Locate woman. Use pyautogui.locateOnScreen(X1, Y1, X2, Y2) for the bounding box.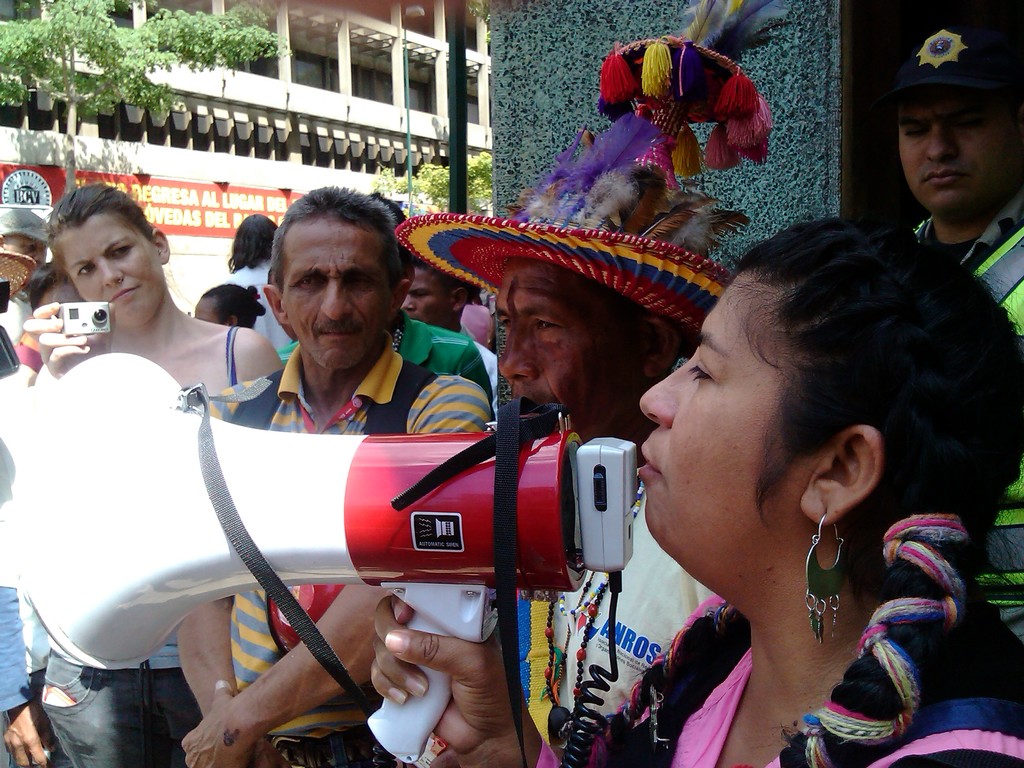
pyautogui.locateOnScreen(370, 216, 1023, 767).
